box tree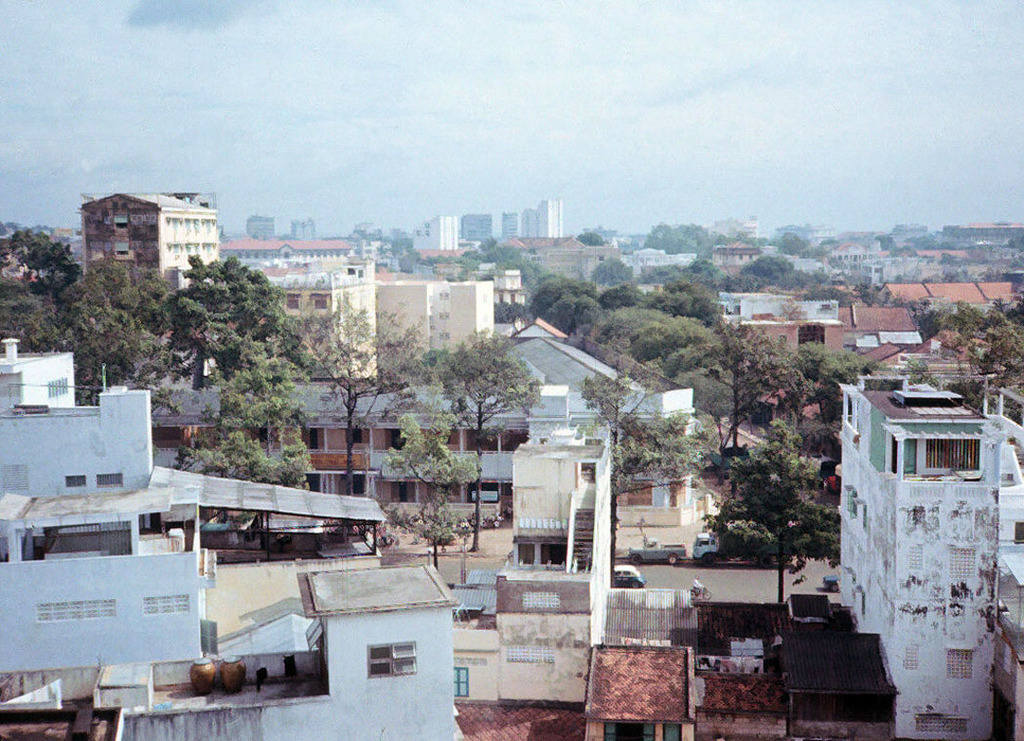
700/412/843/605
